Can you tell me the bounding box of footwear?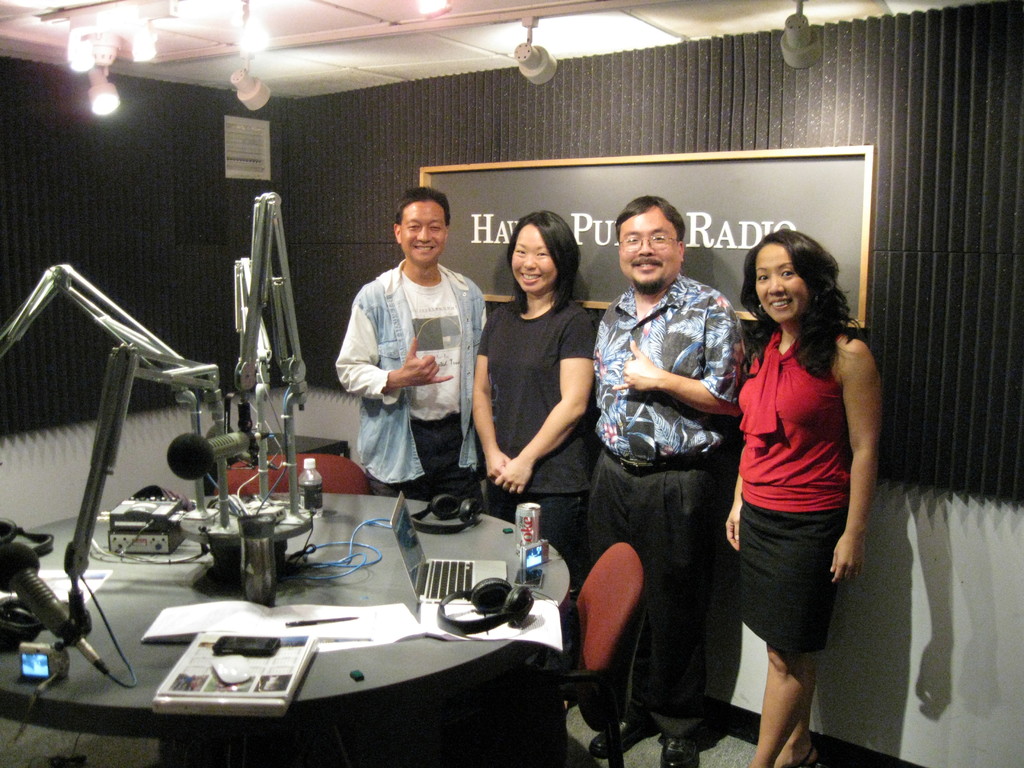
BBox(595, 720, 660, 757).
